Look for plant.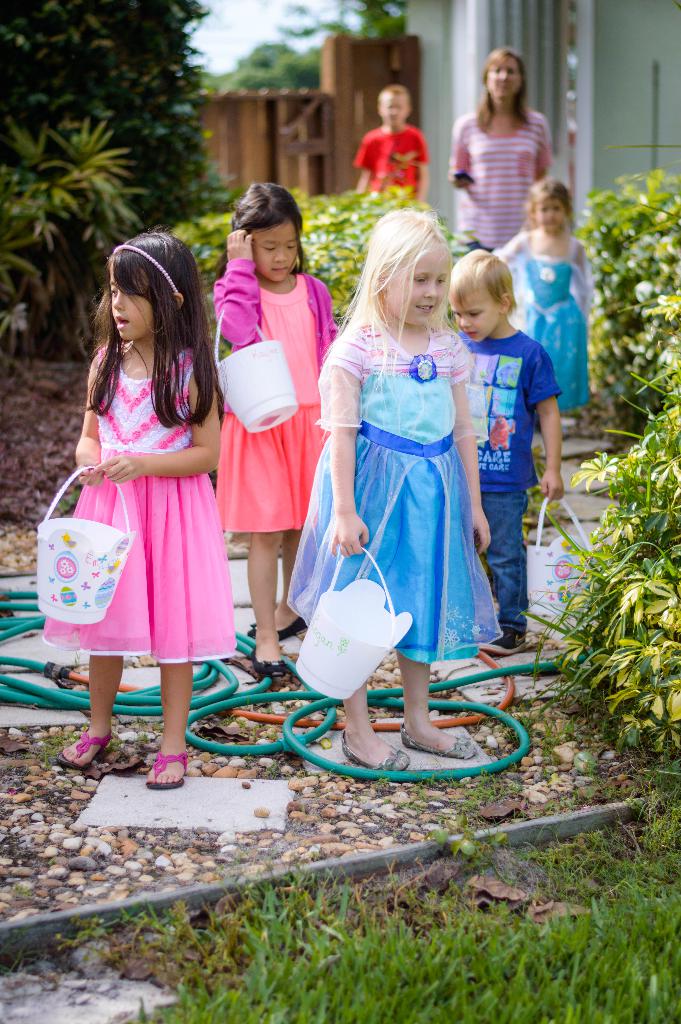
Found: x1=553 y1=408 x2=678 y2=793.
